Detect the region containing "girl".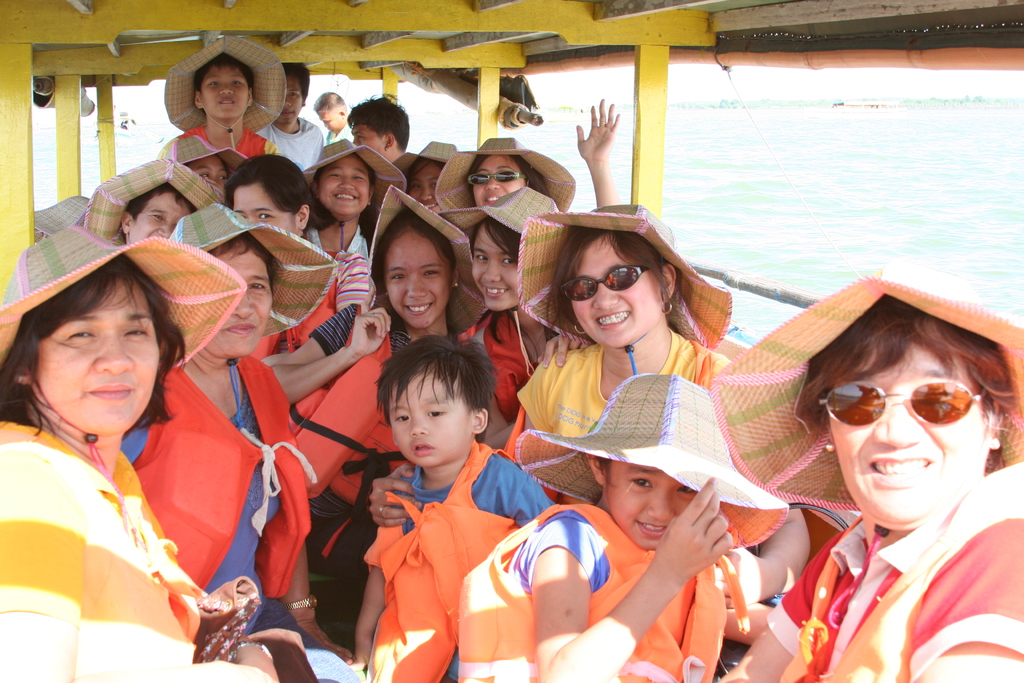
157,41,278,160.
